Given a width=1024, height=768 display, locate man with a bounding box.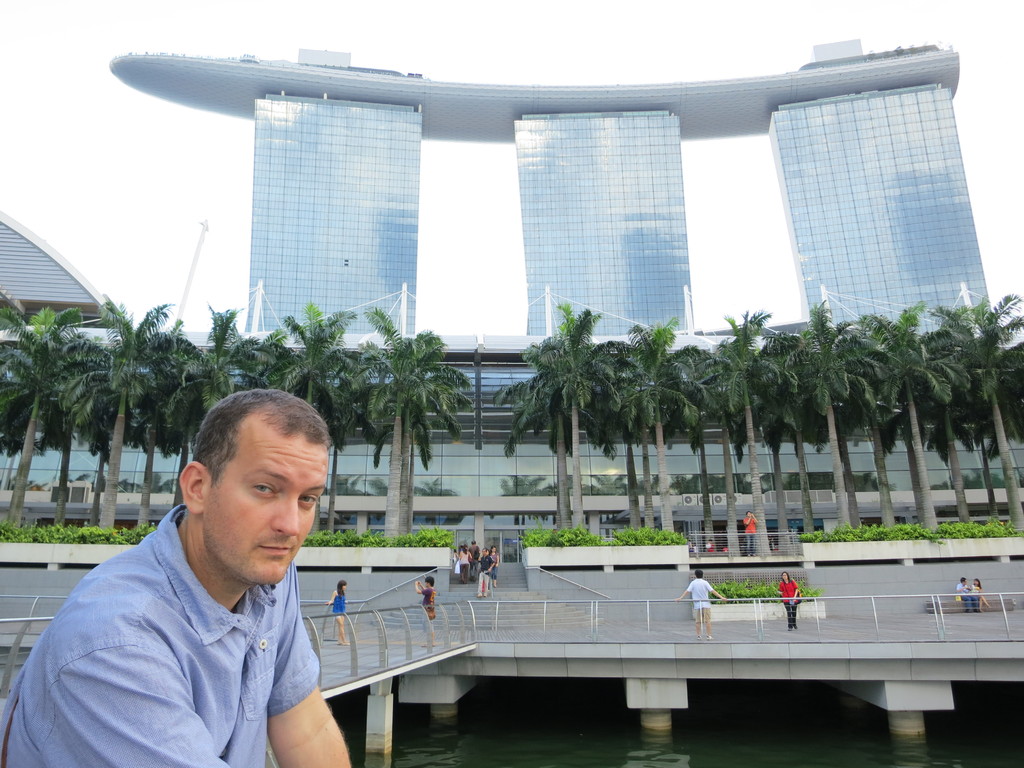
Located: <region>468, 540, 484, 580</region>.
